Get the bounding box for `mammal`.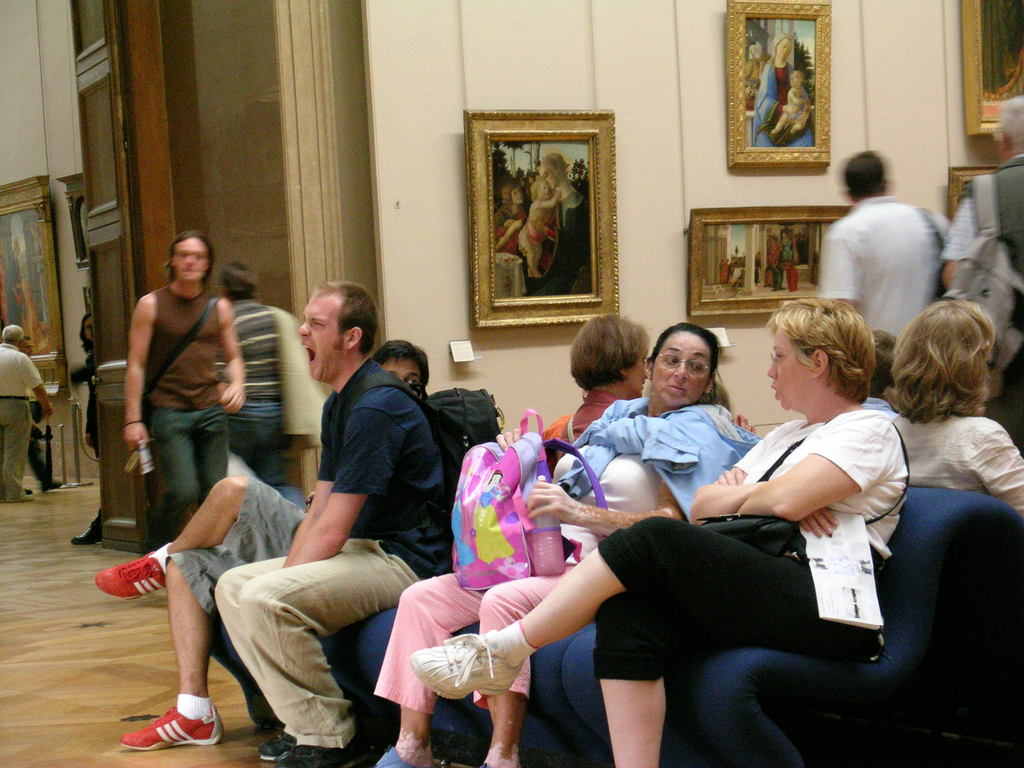
BBox(882, 299, 1023, 521).
